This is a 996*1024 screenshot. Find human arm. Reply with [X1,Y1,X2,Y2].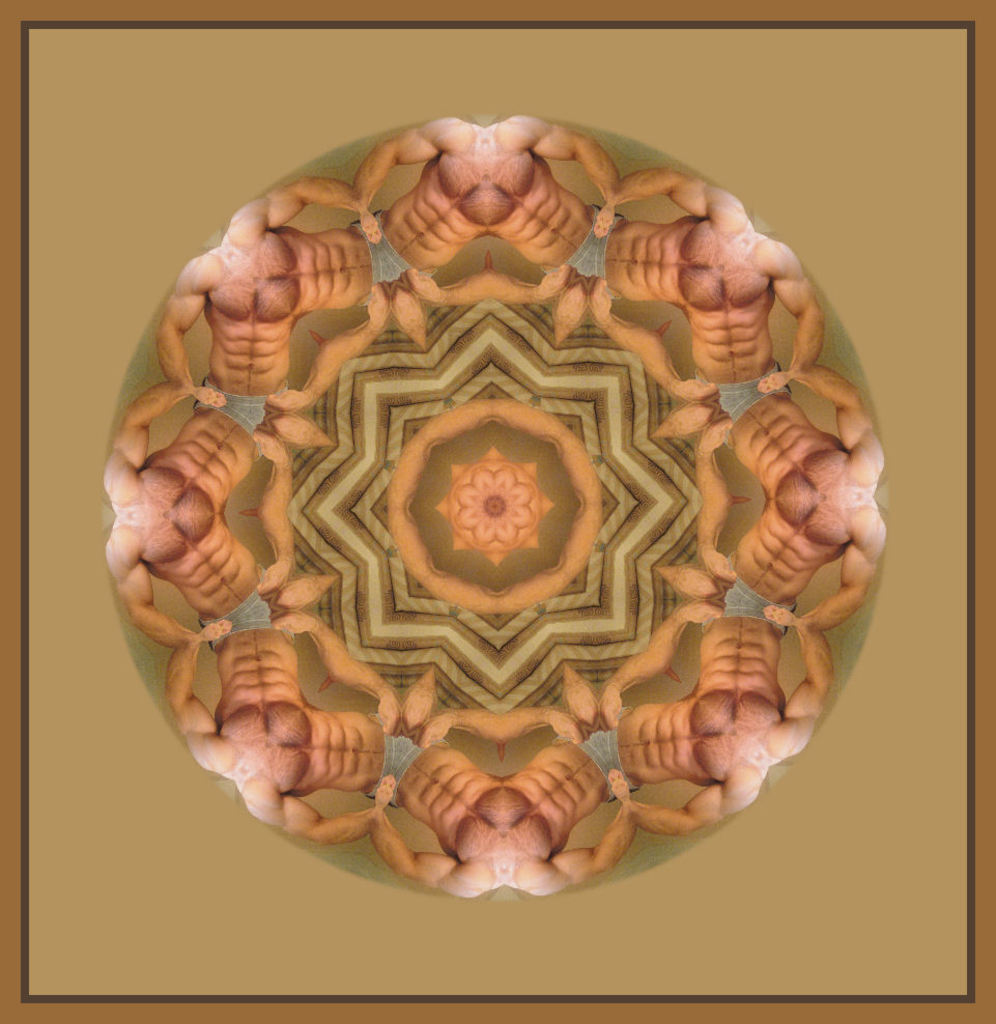
[491,114,622,223].
